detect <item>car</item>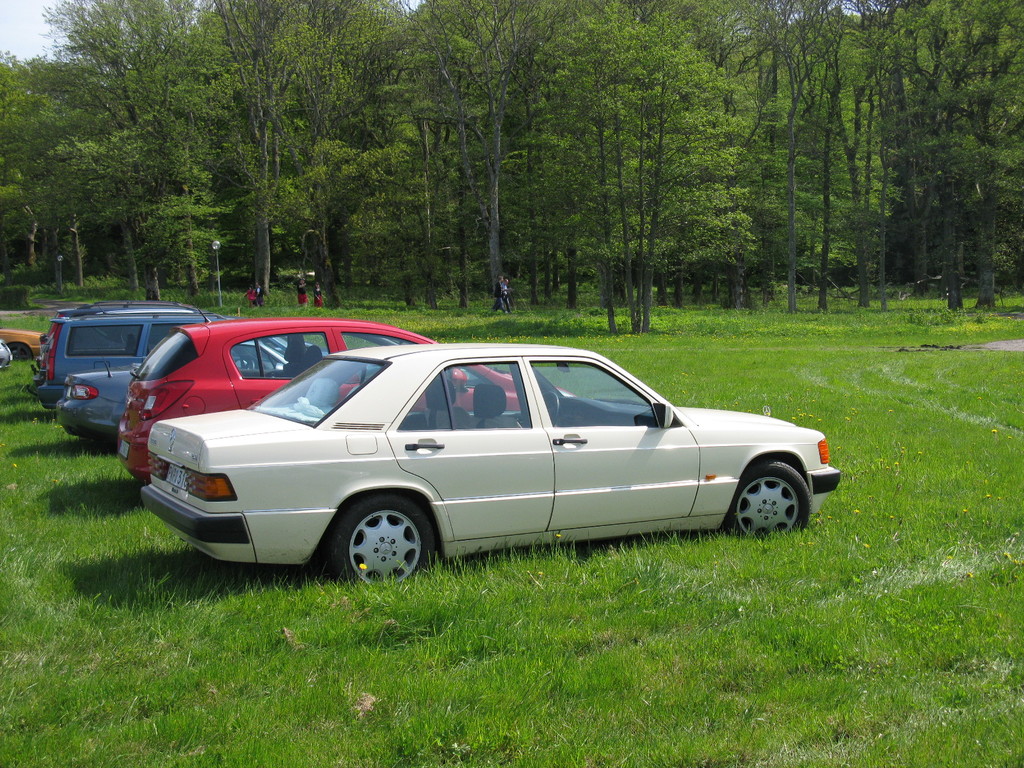
bbox=[51, 339, 292, 438]
